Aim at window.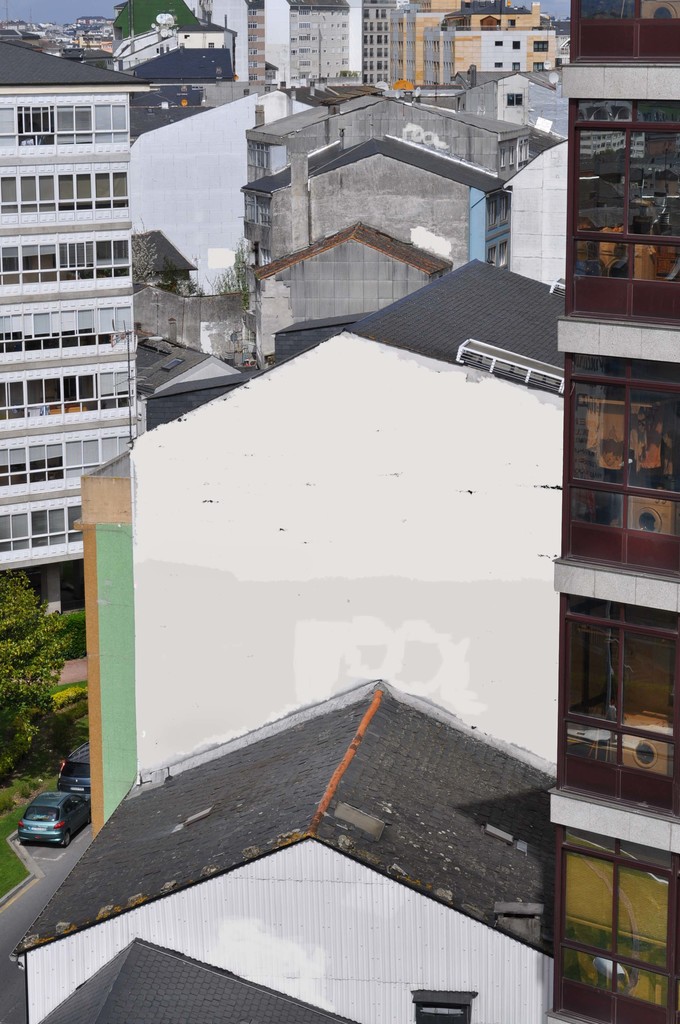
Aimed at x1=534, y1=63, x2=548, y2=71.
